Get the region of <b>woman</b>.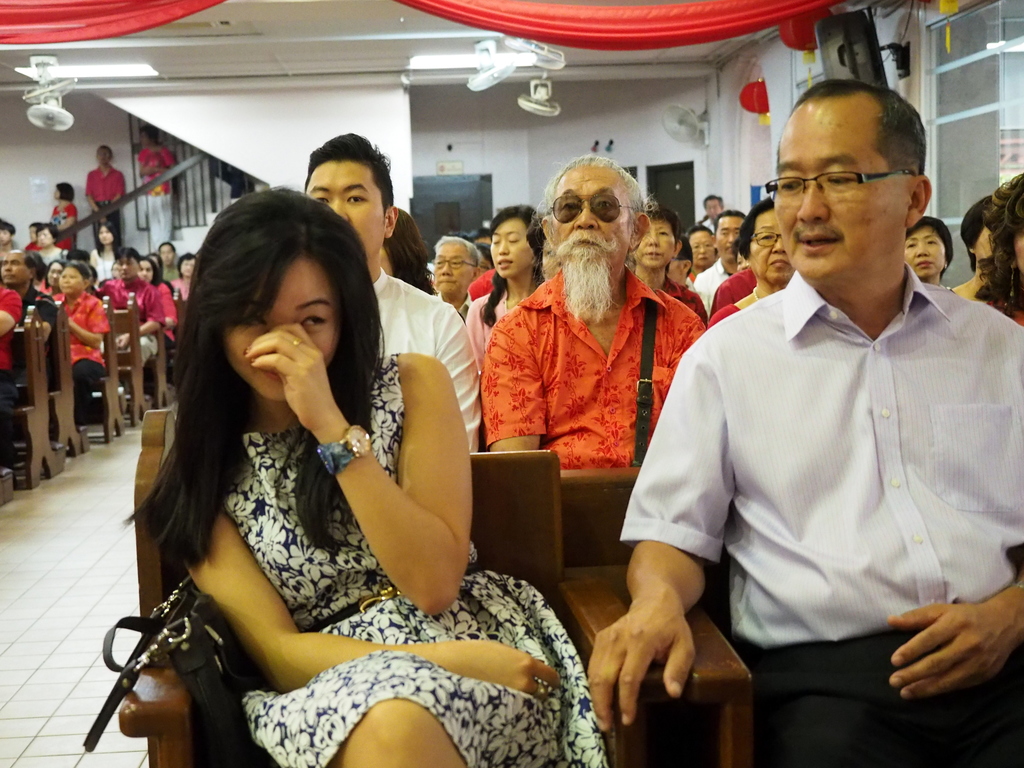
900, 218, 953, 283.
